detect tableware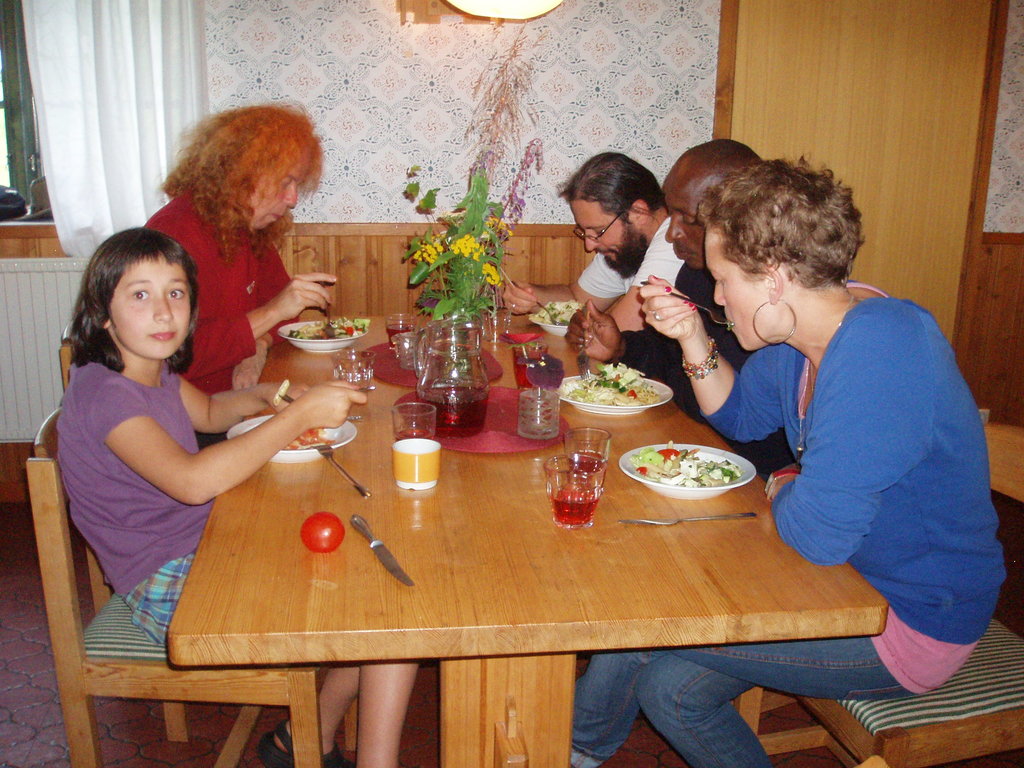
225,413,358,465
